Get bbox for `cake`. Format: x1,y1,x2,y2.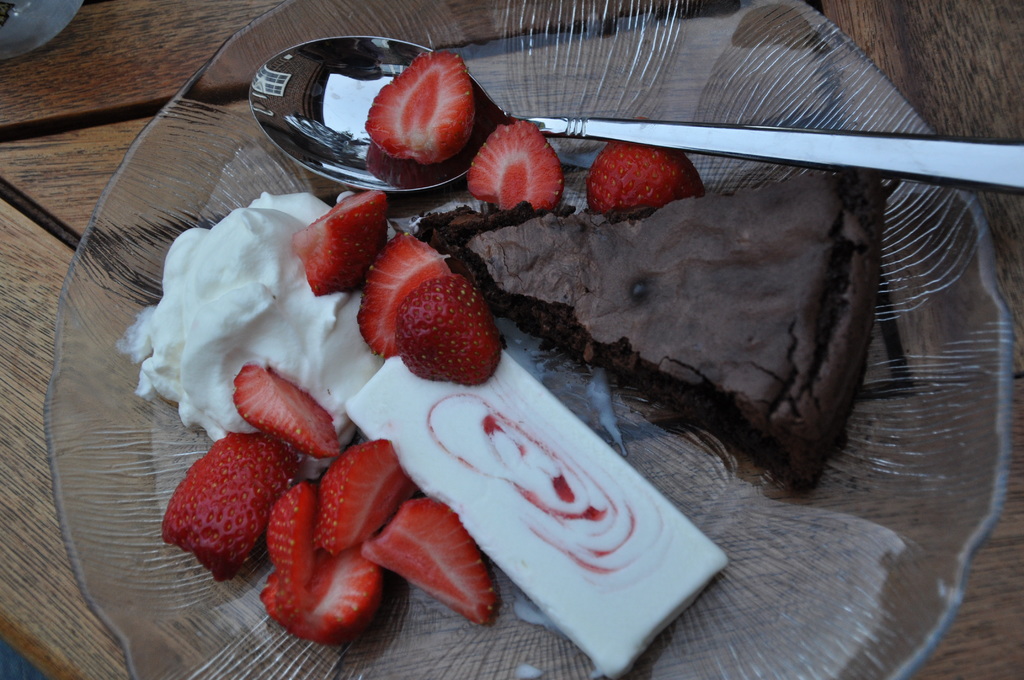
417,173,884,497.
